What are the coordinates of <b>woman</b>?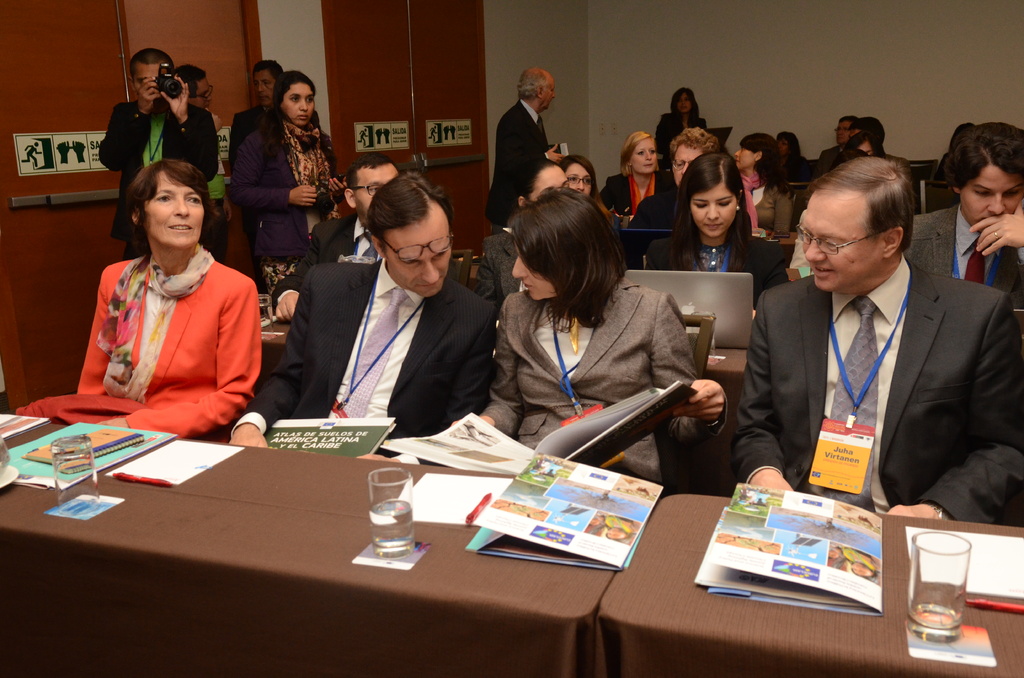
643 147 790 318.
